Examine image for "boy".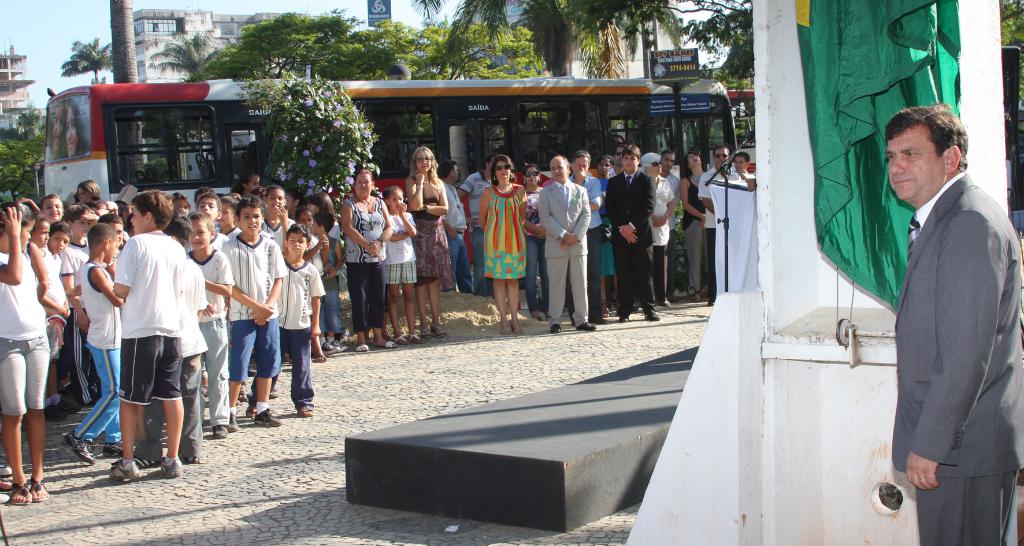
Examination result: <box>183,211,230,445</box>.
